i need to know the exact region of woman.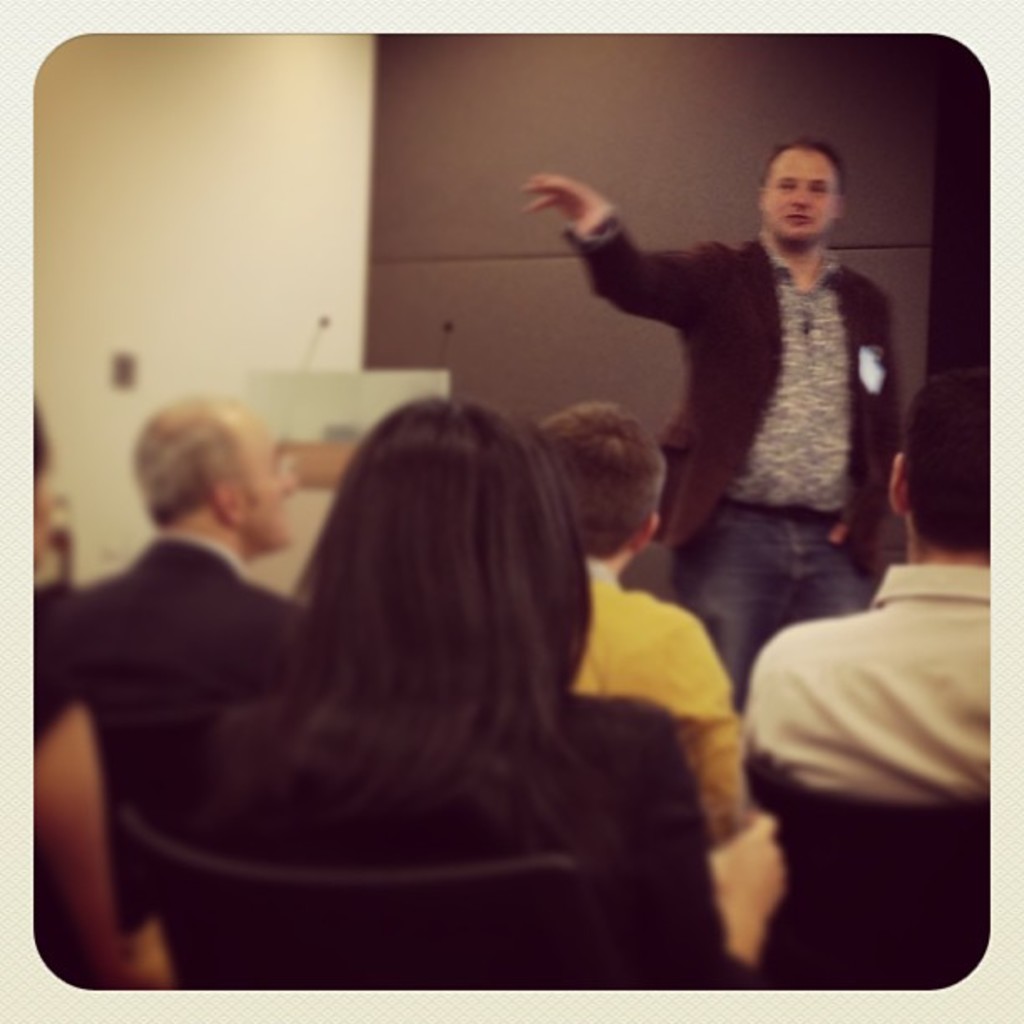
Region: region(32, 402, 171, 987).
